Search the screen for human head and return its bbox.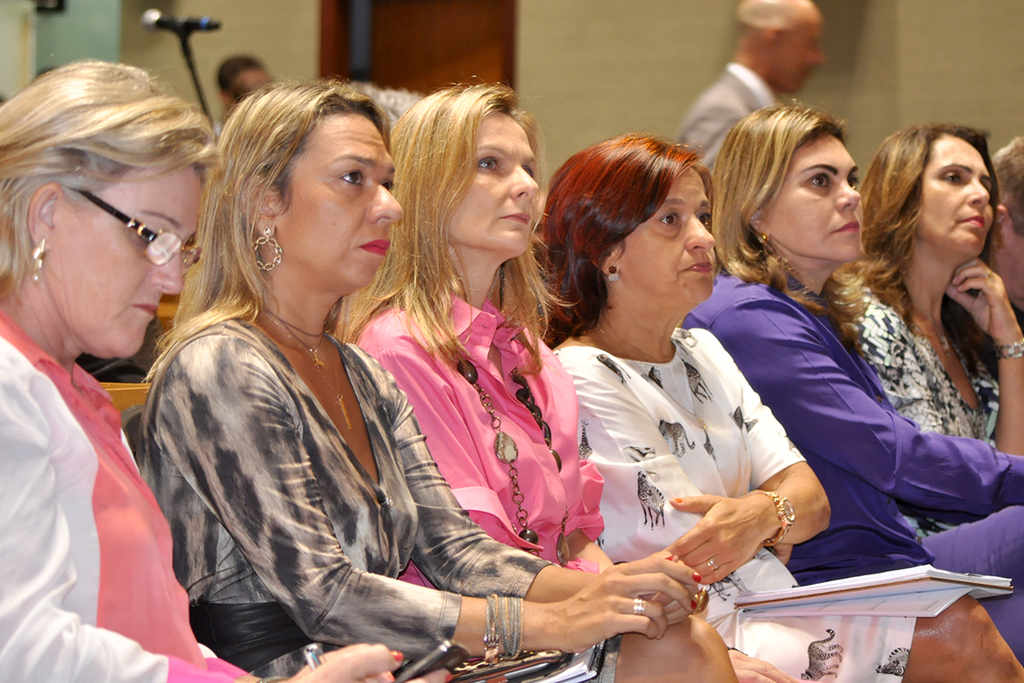
Found: l=984, t=142, r=1023, b=277.
